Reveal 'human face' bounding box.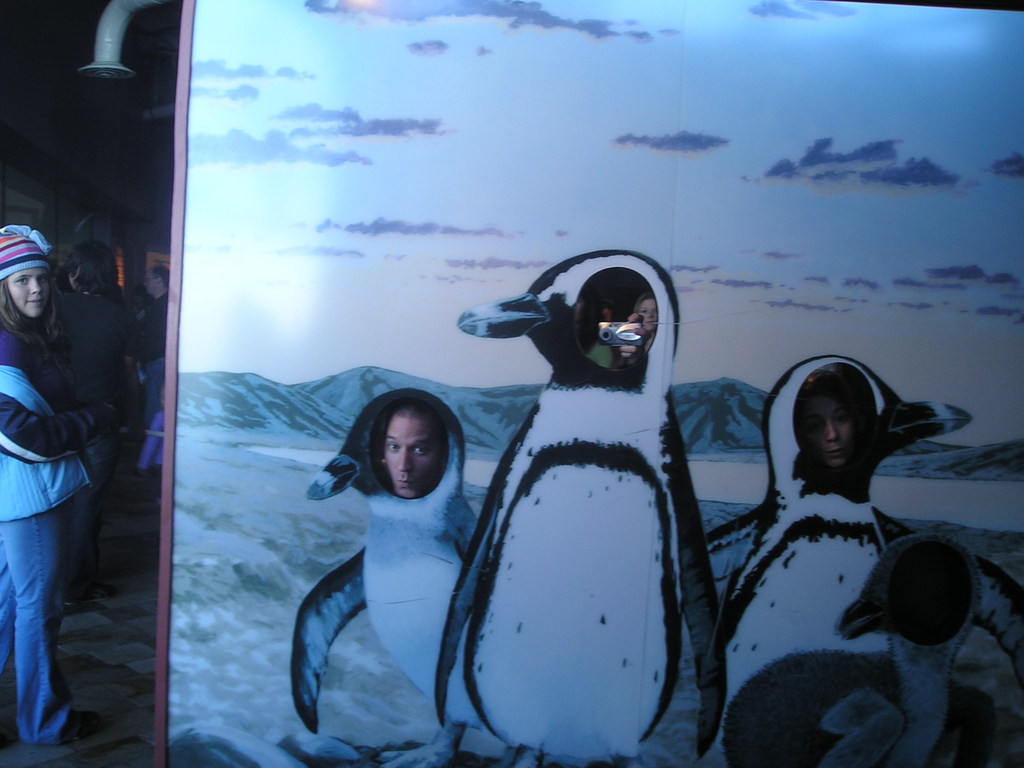
Revealed: [13, 270, 49, 317].
